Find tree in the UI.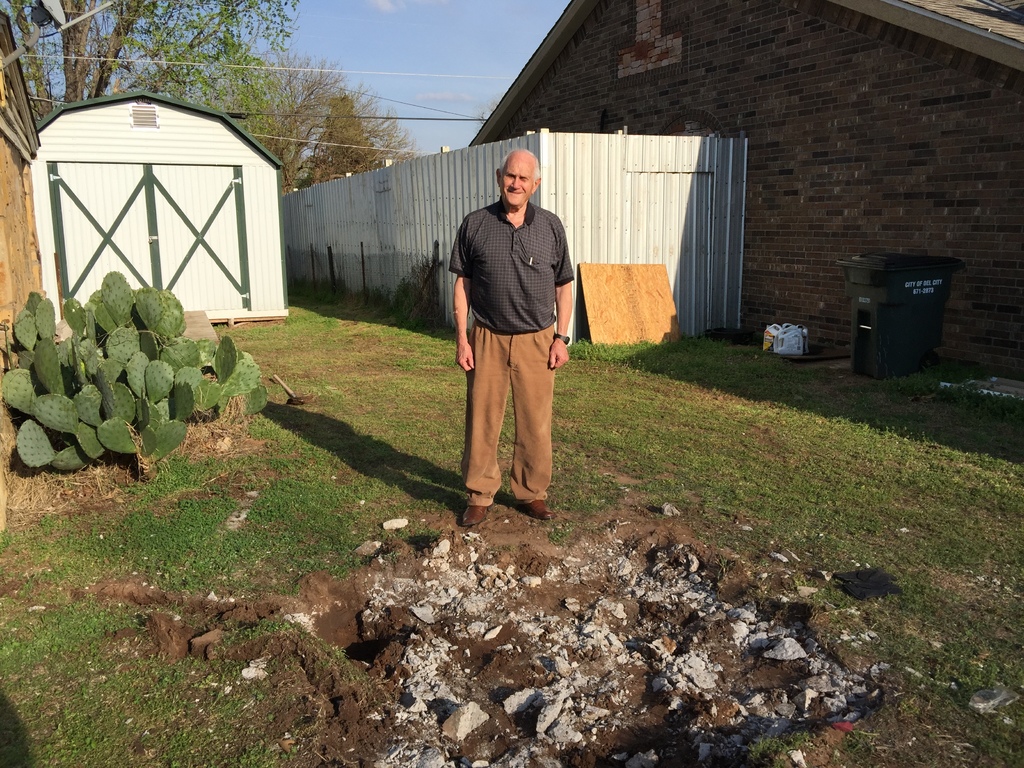
UI element at left=195, top=47, right=421, bottom=193.
